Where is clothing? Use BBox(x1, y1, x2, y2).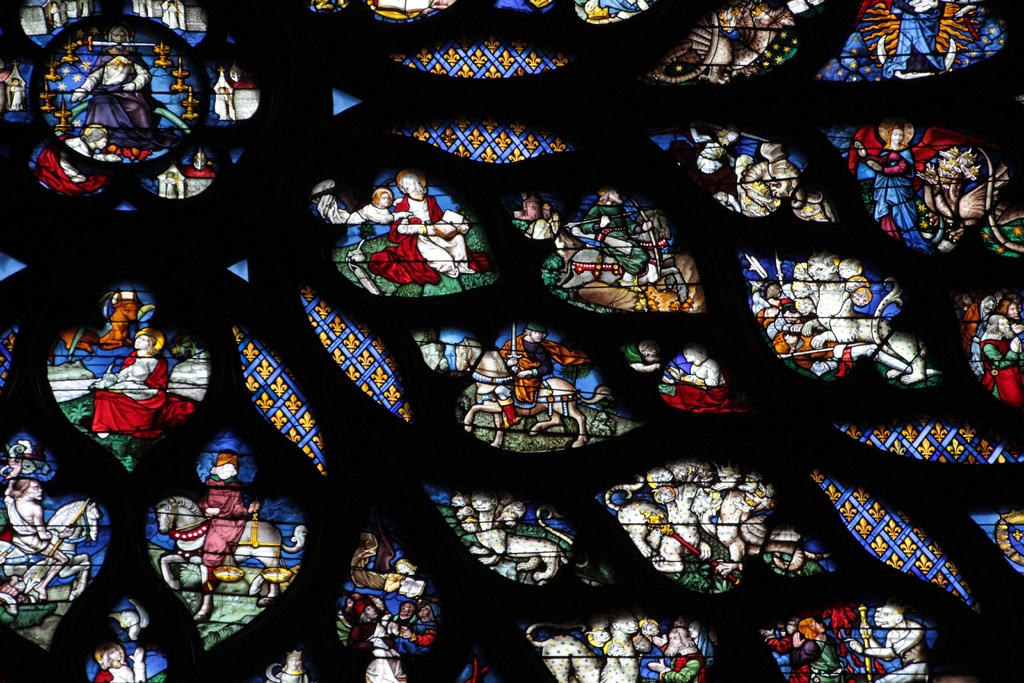
BBox(5, 496, 52, 555).
